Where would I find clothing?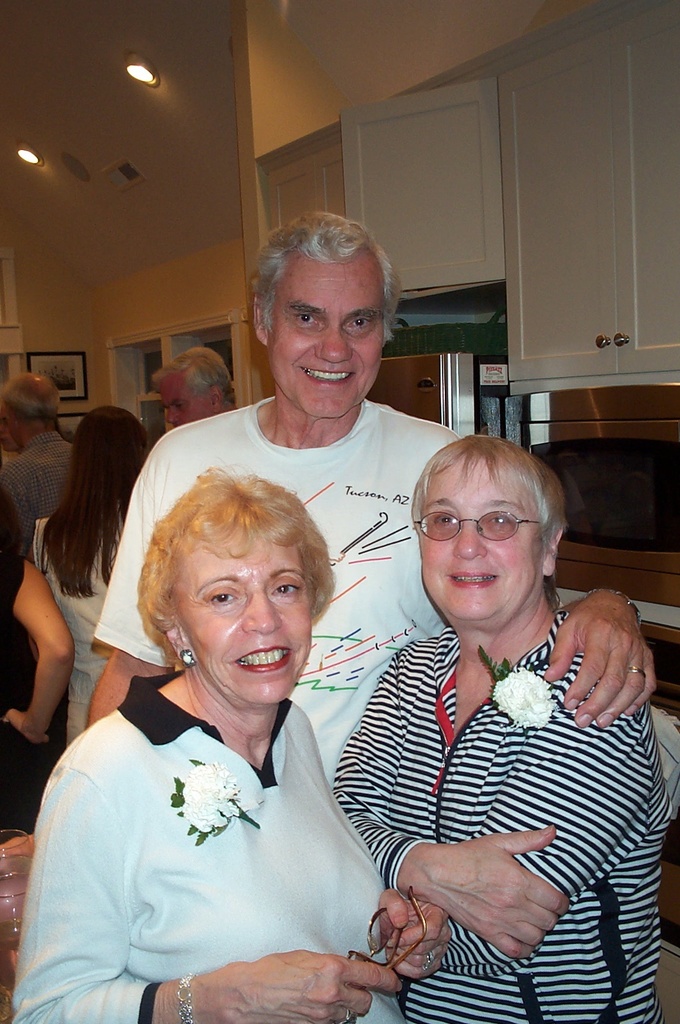
At region(37, 638, 406, 1005).
